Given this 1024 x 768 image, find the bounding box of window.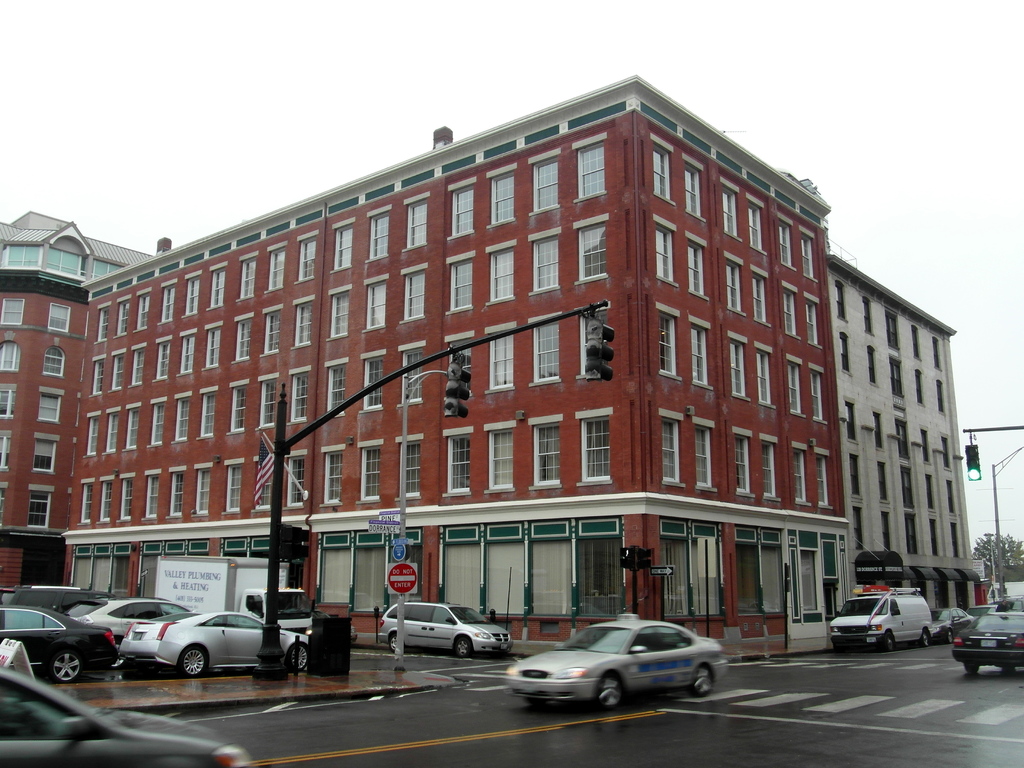
pyautogui.locateOnScreen(291, 370, 310, 421).
